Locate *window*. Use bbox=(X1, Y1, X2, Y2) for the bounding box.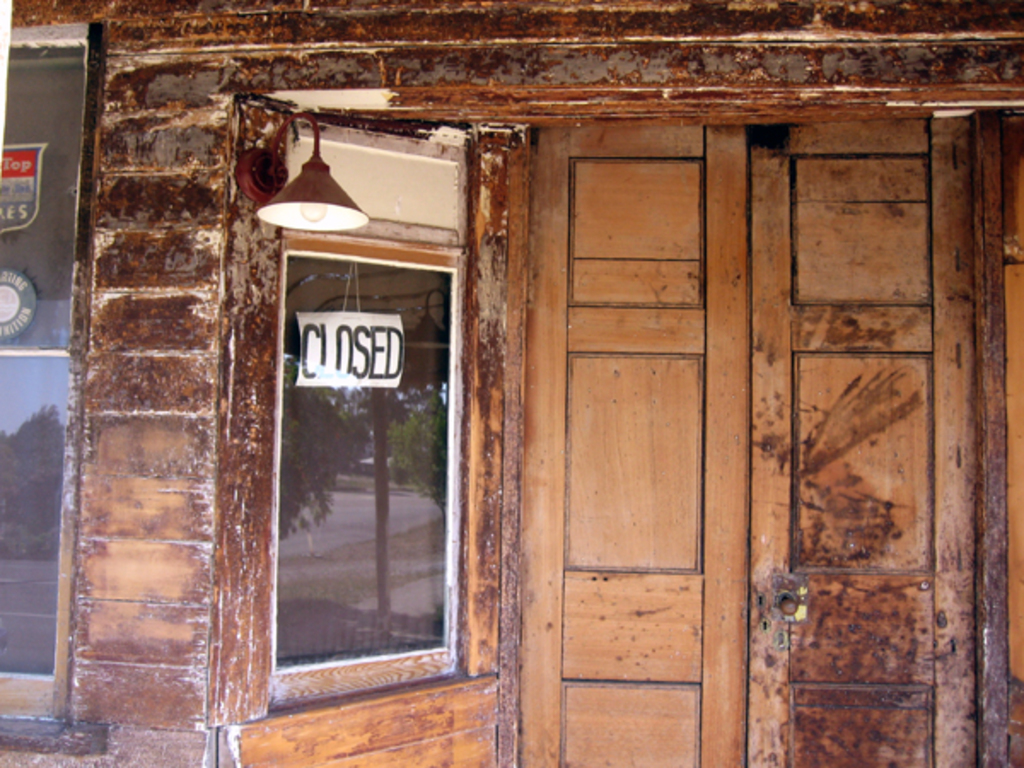
bbox=(237, 131, 478, 700).
